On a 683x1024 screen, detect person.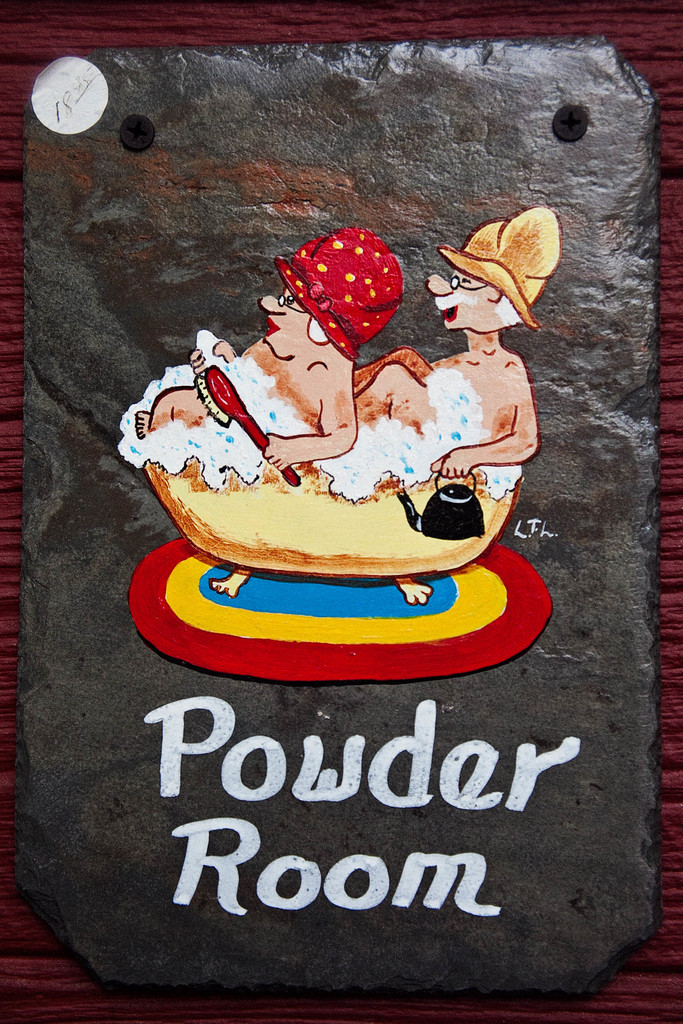
315, 207, 554, 509.
